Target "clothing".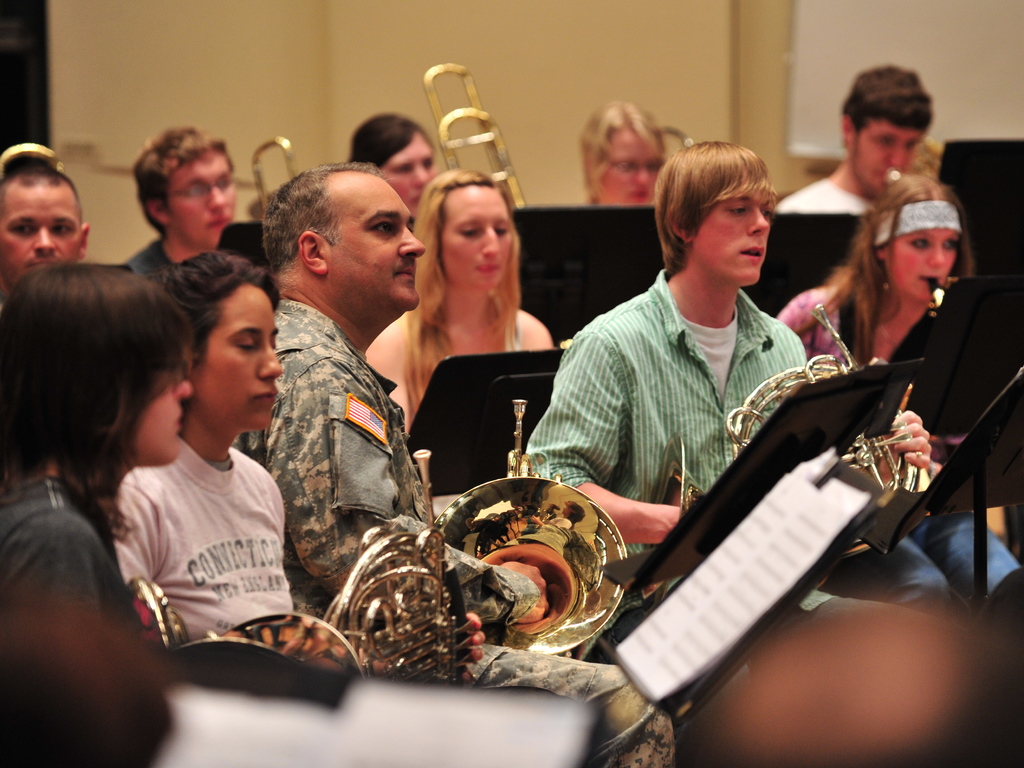
Target region: select_region(541, 220, 843, 541).
